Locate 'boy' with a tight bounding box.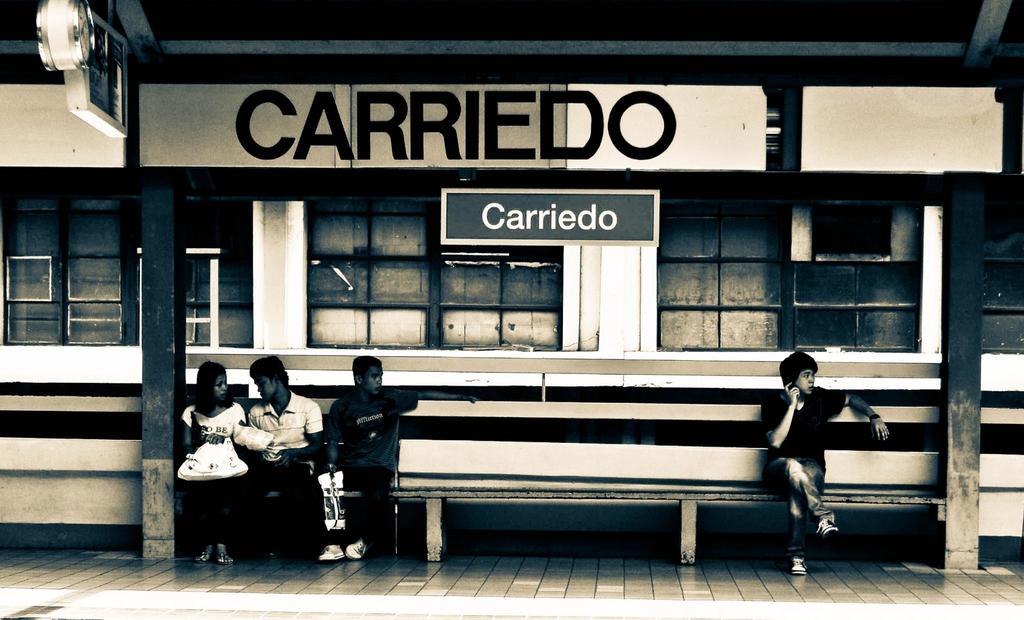
l=760, t=351, r=888, b=576.
